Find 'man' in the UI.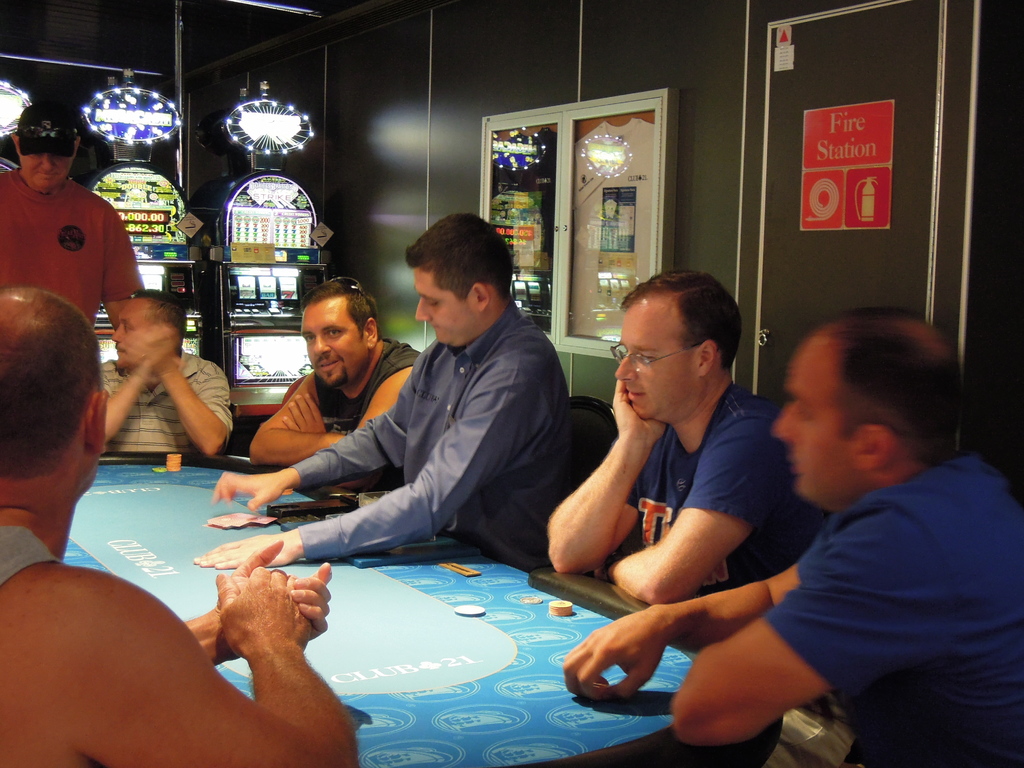
UI element at x1=190, y1=205, x2=573, y2=590.
